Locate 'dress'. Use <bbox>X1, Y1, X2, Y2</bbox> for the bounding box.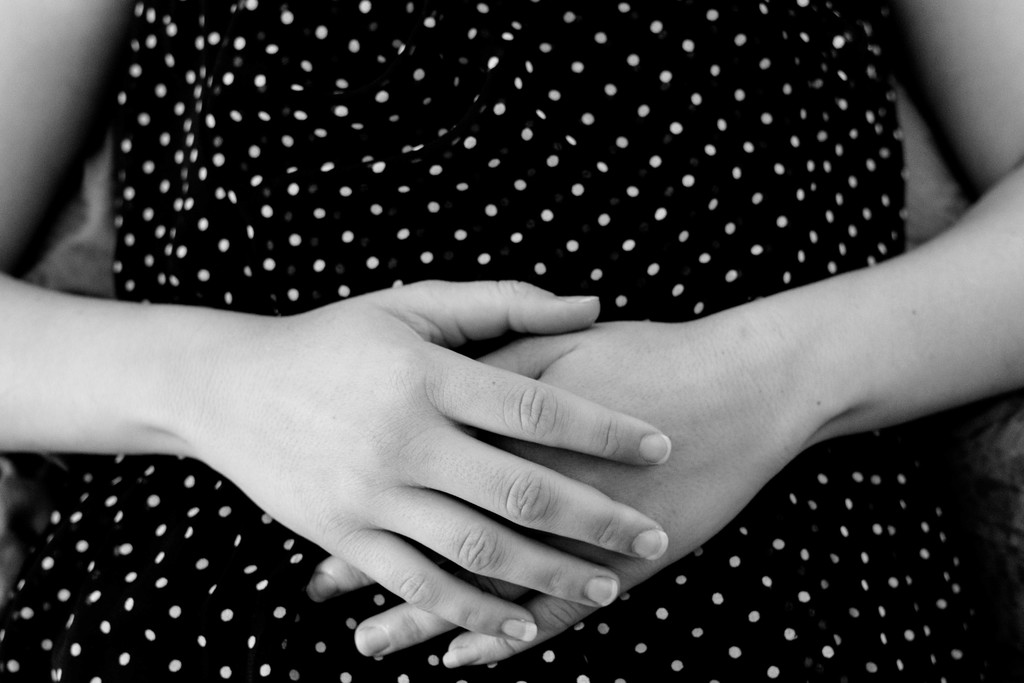
<bbox>0, 0, 1023, 682</bbox>.
